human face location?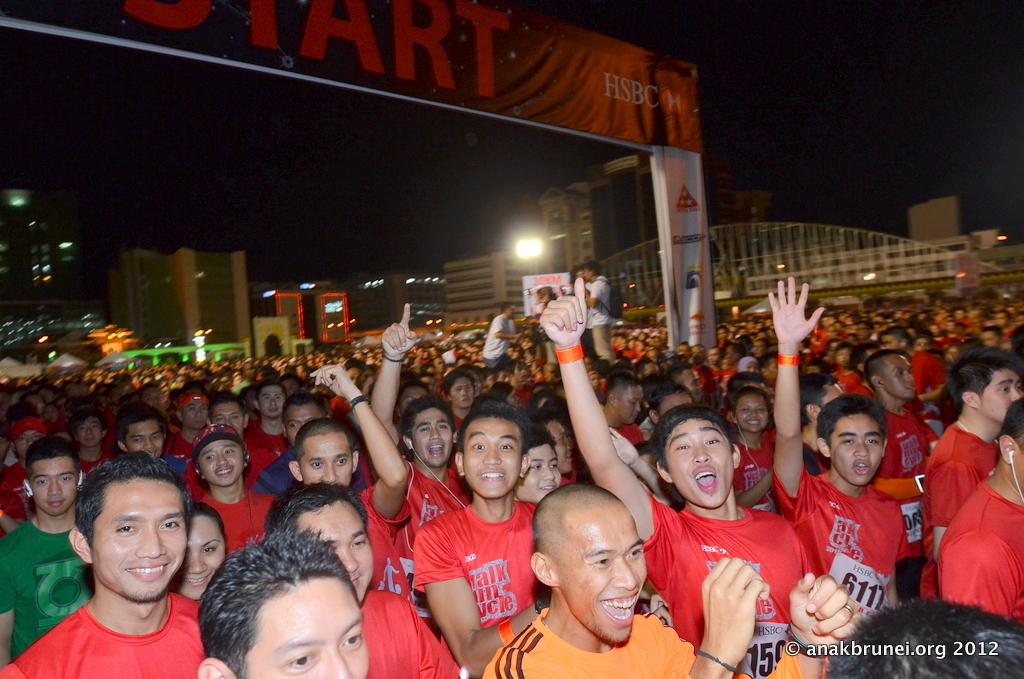
region(284, 406, 324, 447)
